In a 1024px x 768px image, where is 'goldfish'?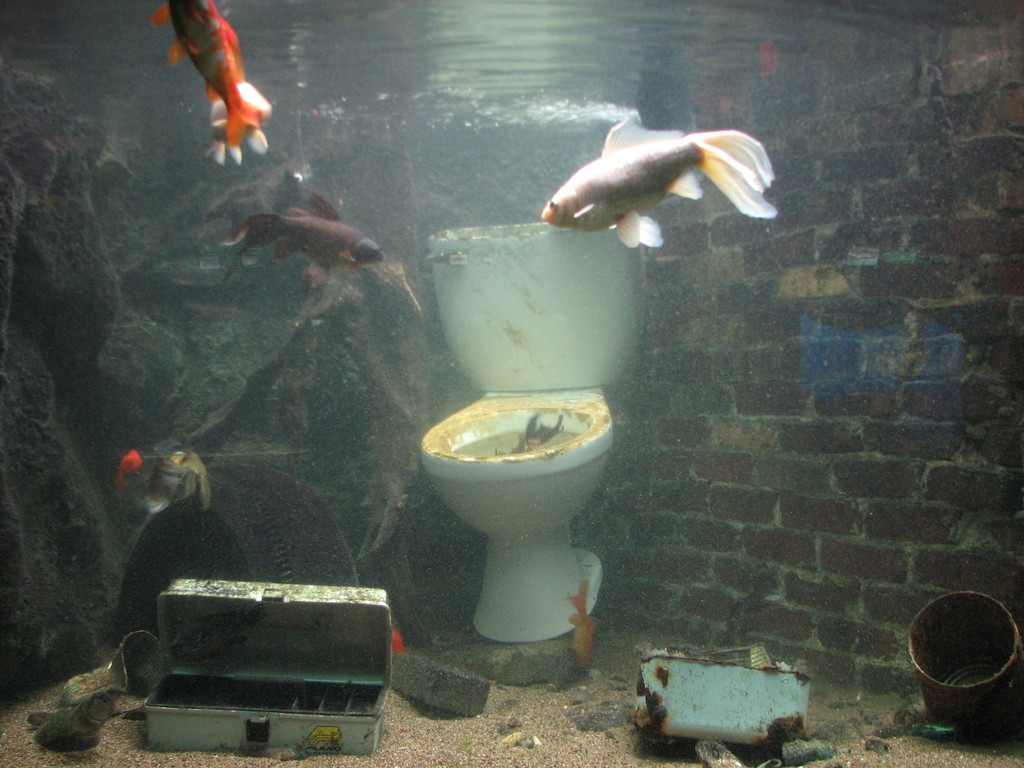
crop(573, 576, 604, 669).
